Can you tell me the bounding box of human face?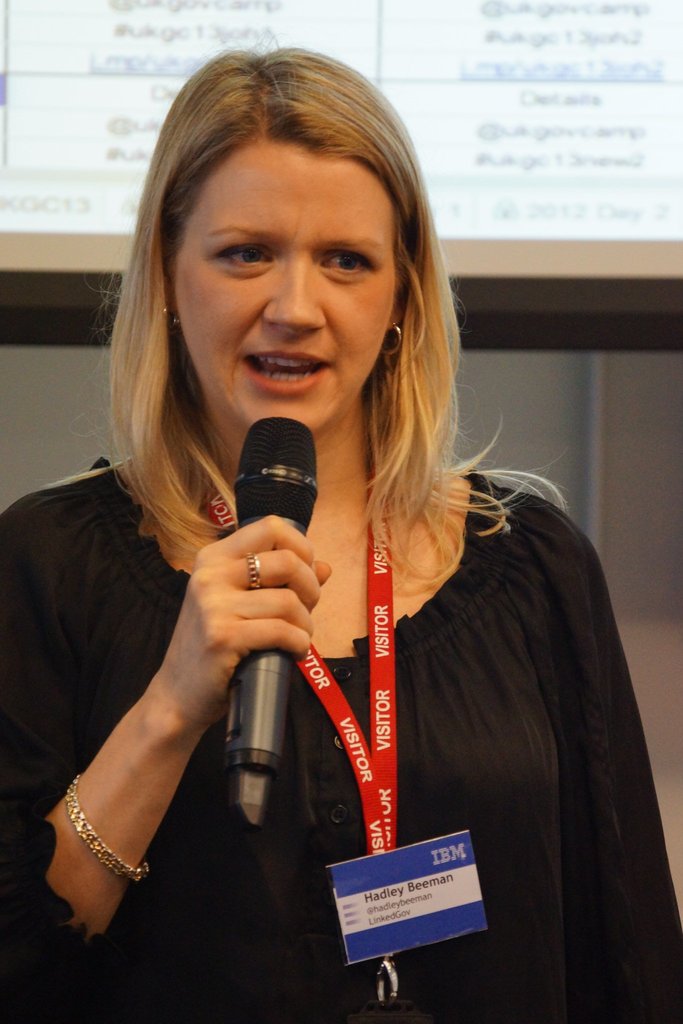
BBox(173, 135, 397, 438).
